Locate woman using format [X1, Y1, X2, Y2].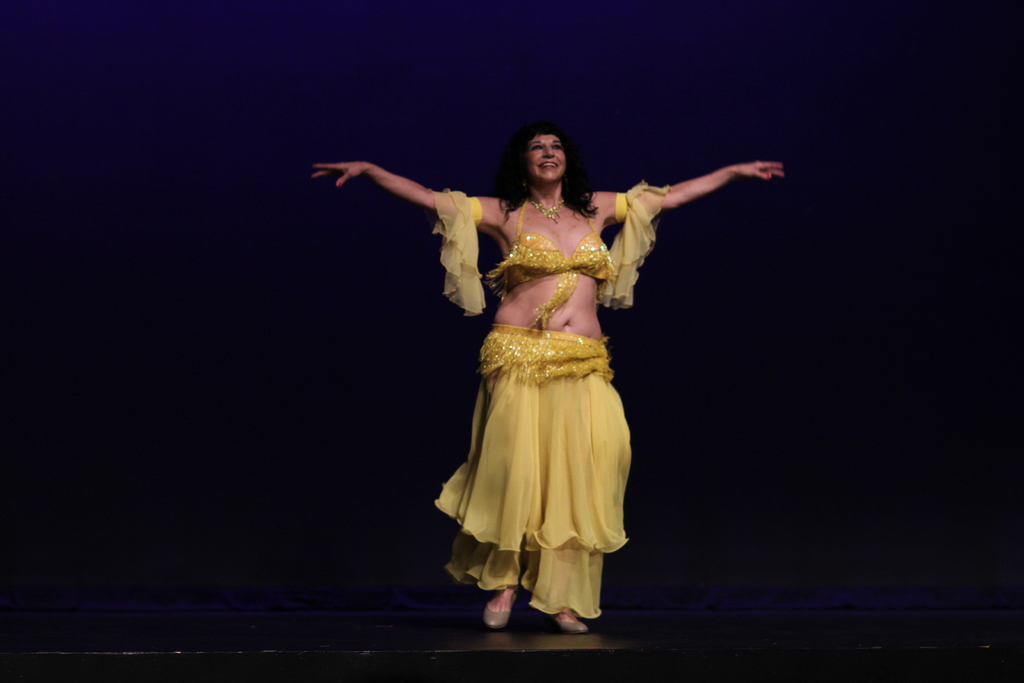
[349, 131, 707, 605].
